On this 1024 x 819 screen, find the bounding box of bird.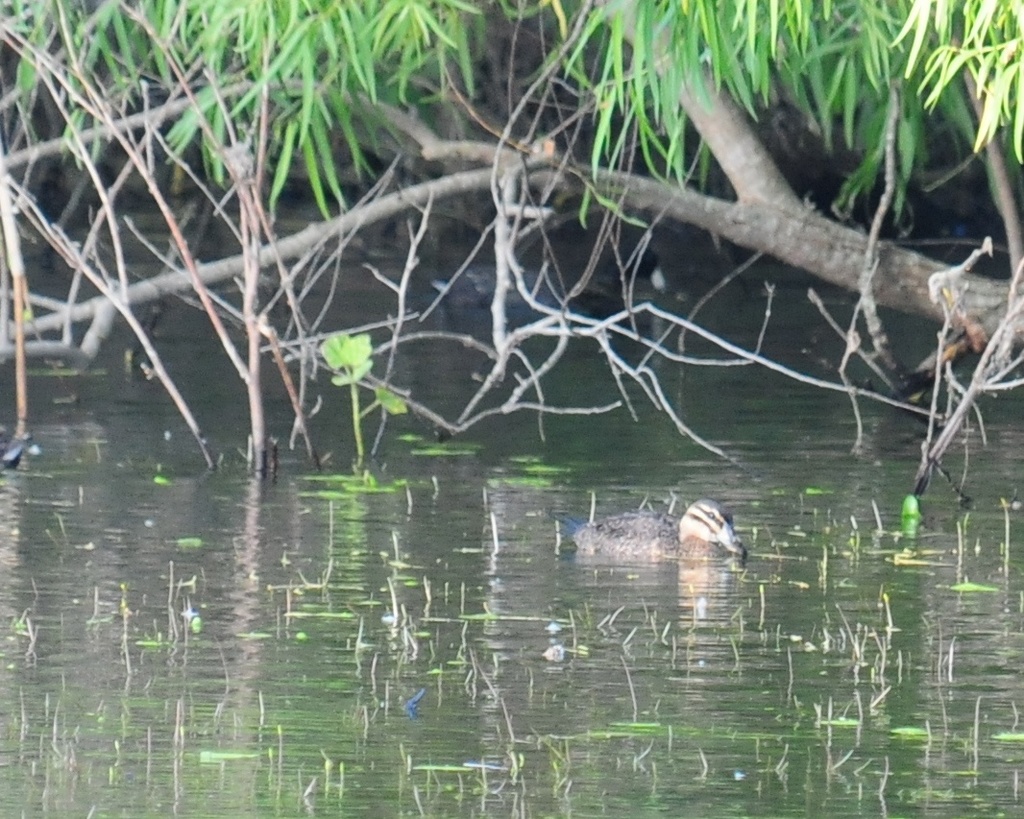
Bounding box: (544, 492, 747, 564).
